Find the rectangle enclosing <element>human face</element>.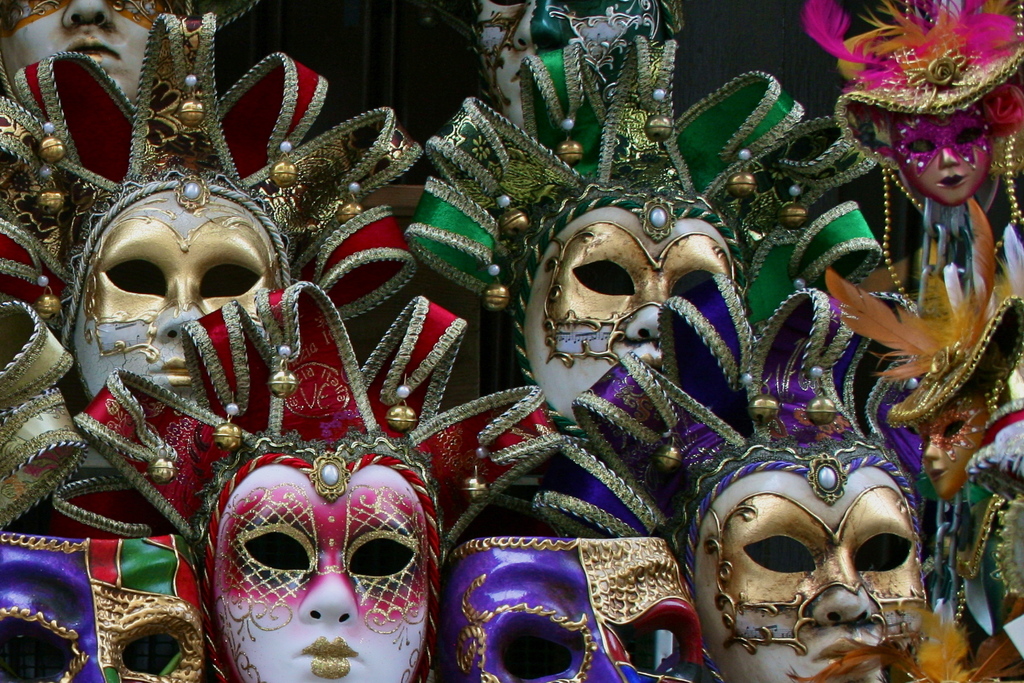
[x1=214, y1=466, x2=428, y2=682].
